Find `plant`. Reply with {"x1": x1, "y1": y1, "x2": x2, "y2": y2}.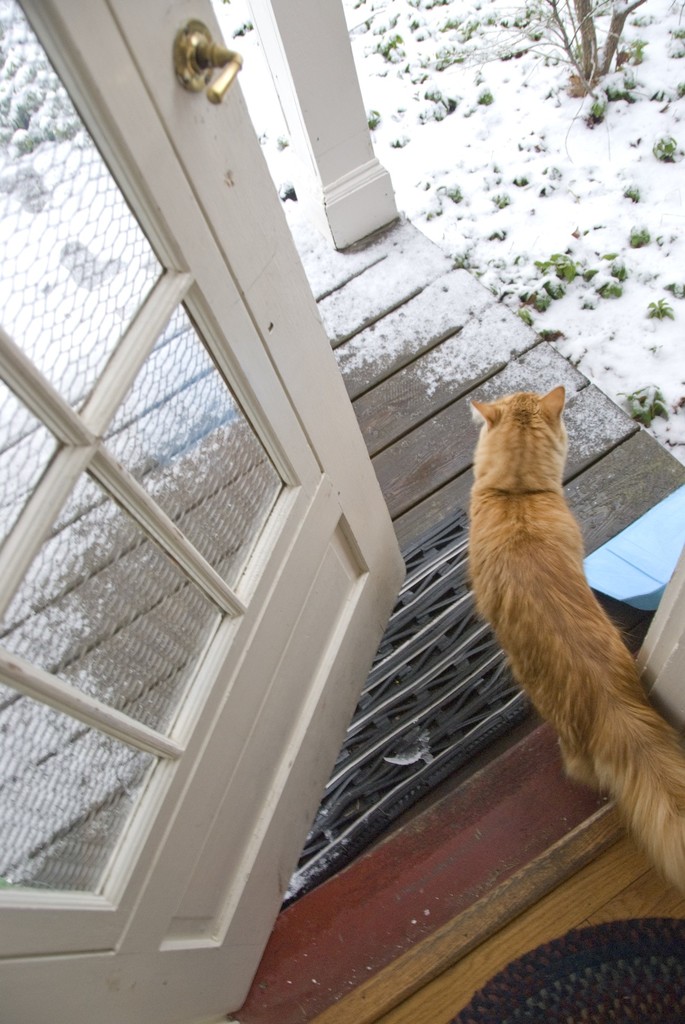
{"x1": 606, "y1": 68, "x2": 641, "y2": 100}.
